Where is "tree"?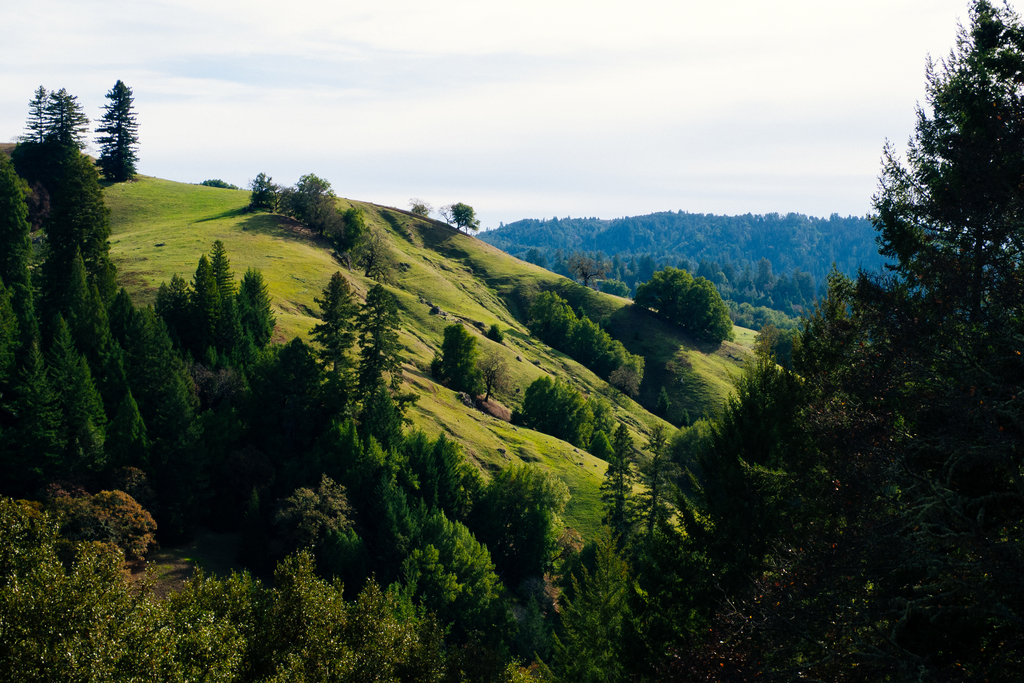
{"x1": 602, "y1": 421, "x2": 639, "y2": 551}.
